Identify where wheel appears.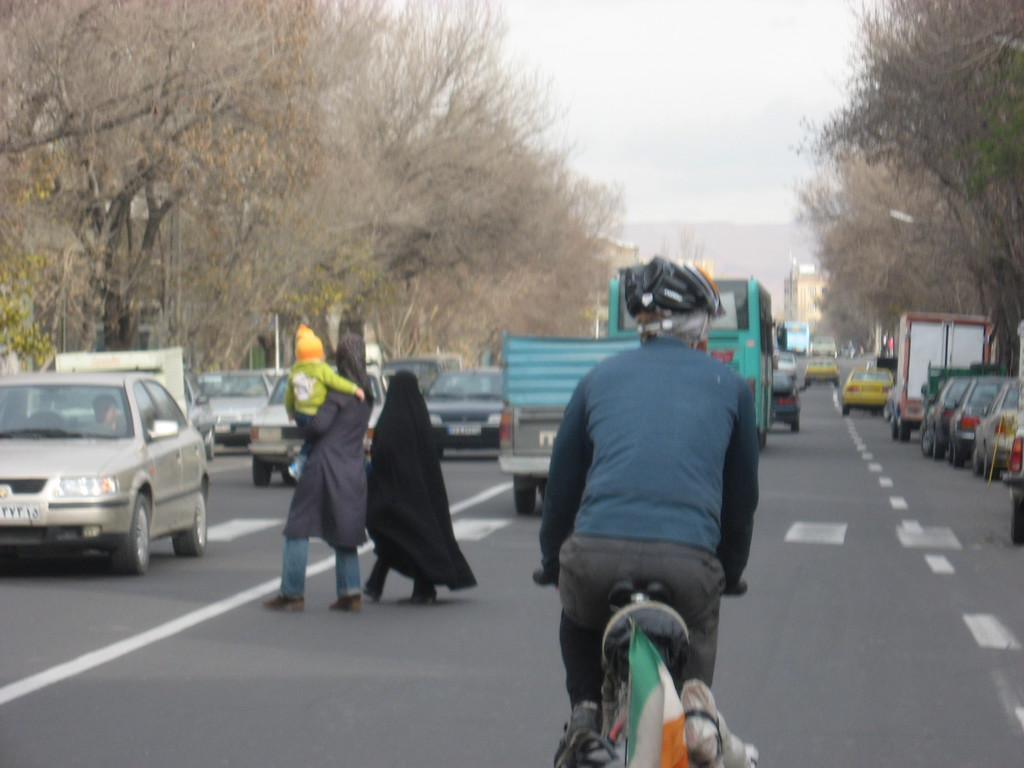
Appears at box(889, 419, 898, 440).
